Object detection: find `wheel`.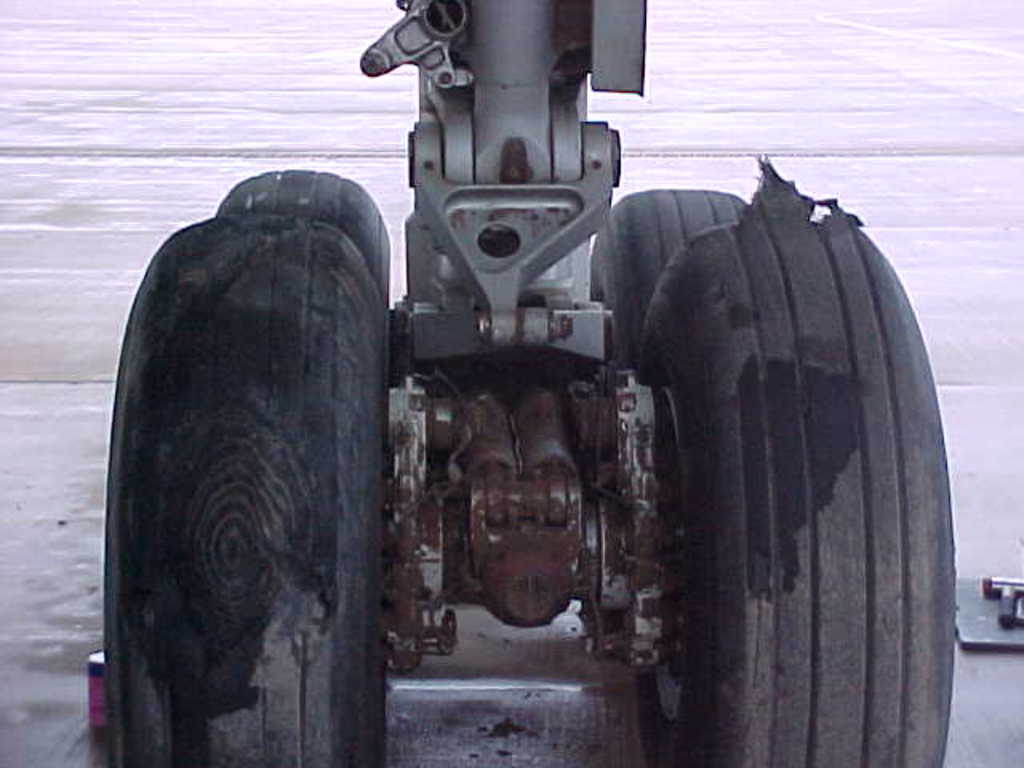
(661,178,950,766).
